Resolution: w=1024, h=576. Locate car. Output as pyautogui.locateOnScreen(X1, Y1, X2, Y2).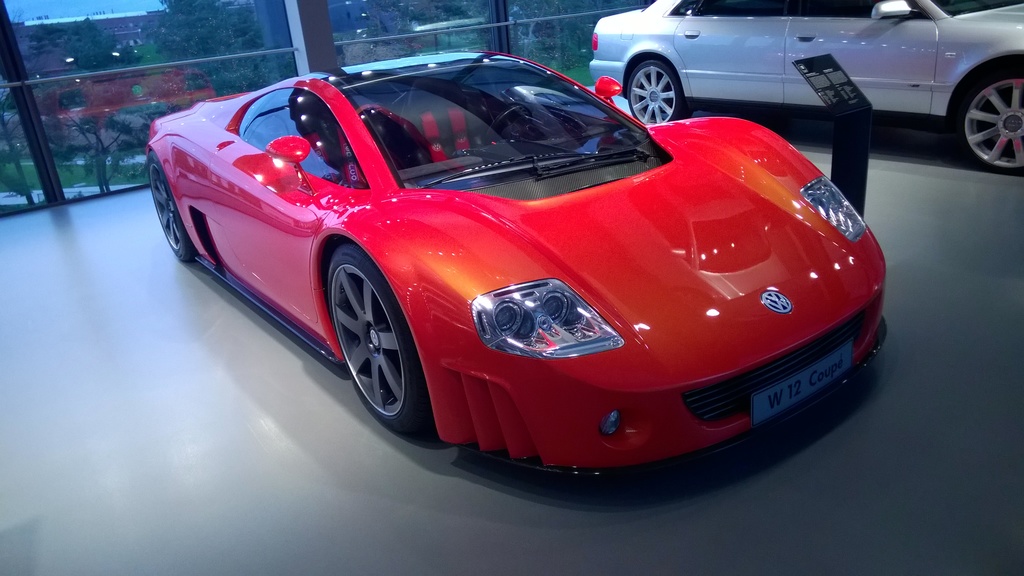
pyautogui.locateOnScreen(582, 0, 1023, 170).
